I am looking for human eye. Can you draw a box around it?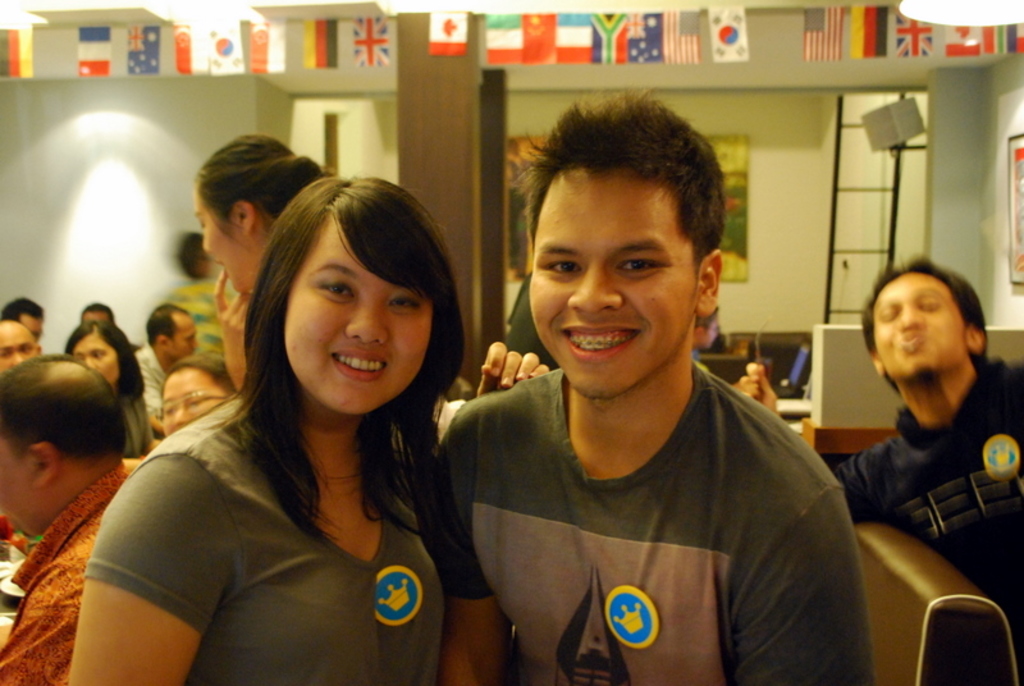
Sure, the bounding box is crop(160, 403, 177, 421).
